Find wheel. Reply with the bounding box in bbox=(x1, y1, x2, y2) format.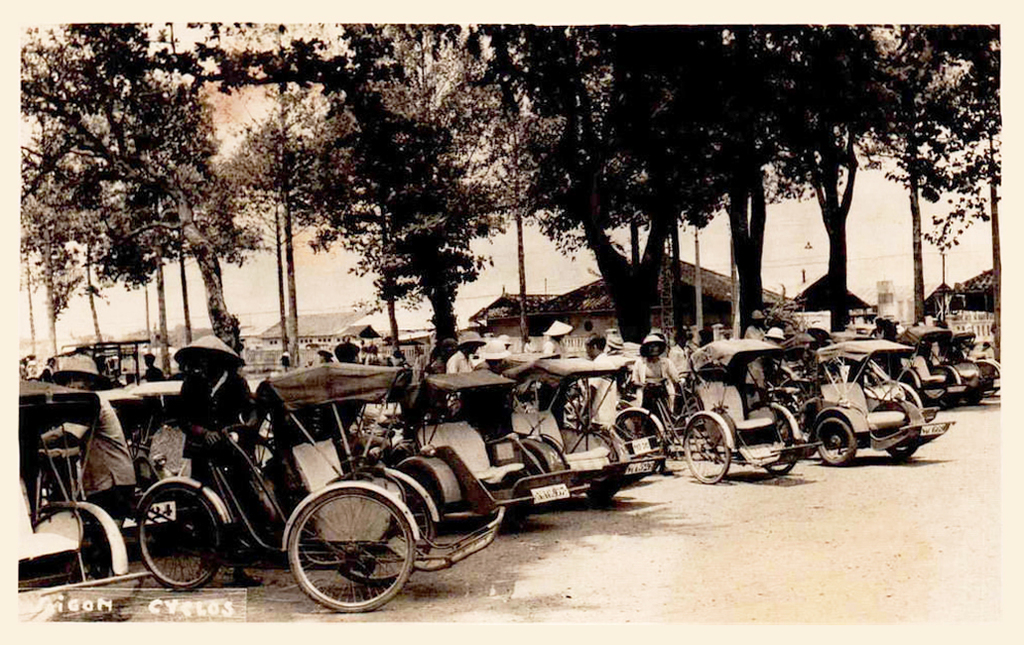
bbox=(763, 412, 798, 473).
